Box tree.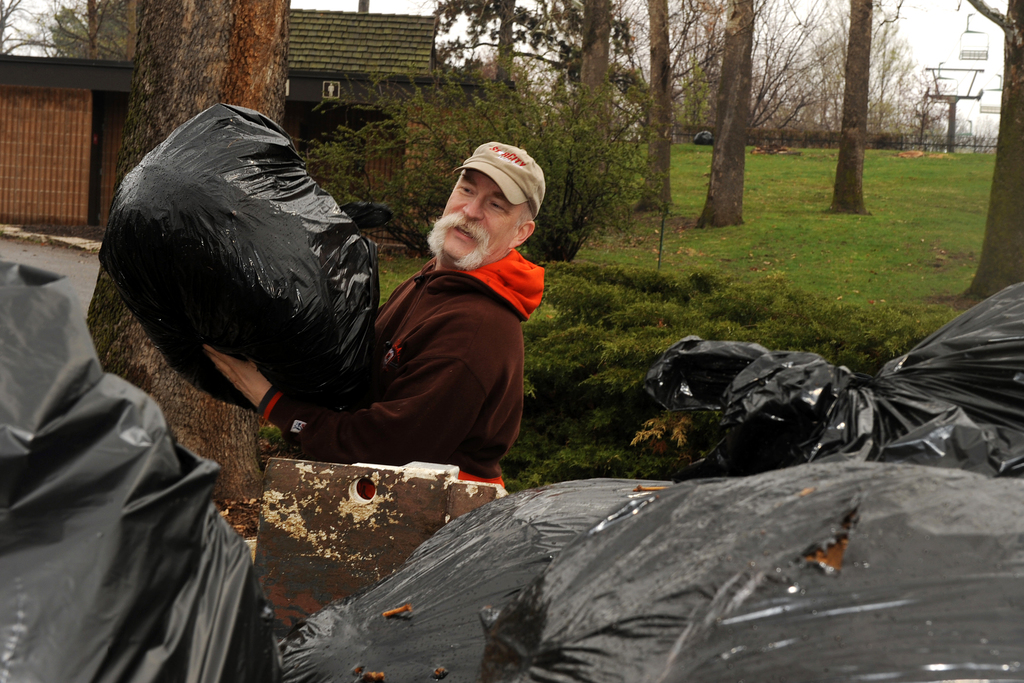
detection(819, 0, 889, 215).
